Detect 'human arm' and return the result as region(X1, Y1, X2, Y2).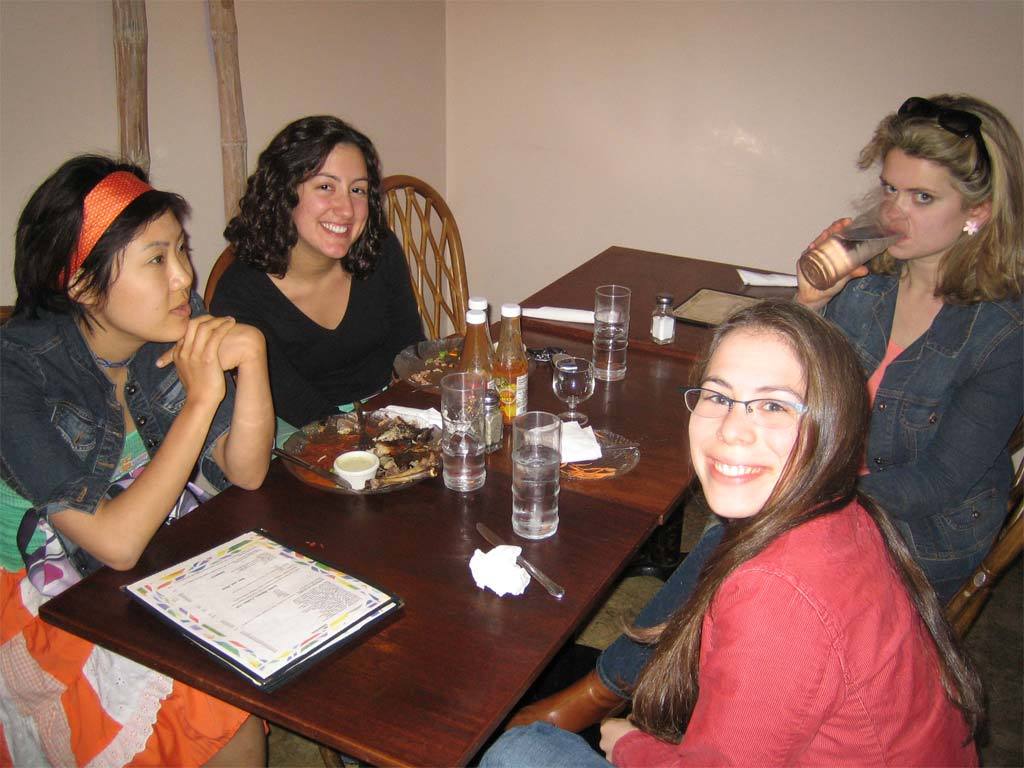
region(583, 540, 831, 762).
